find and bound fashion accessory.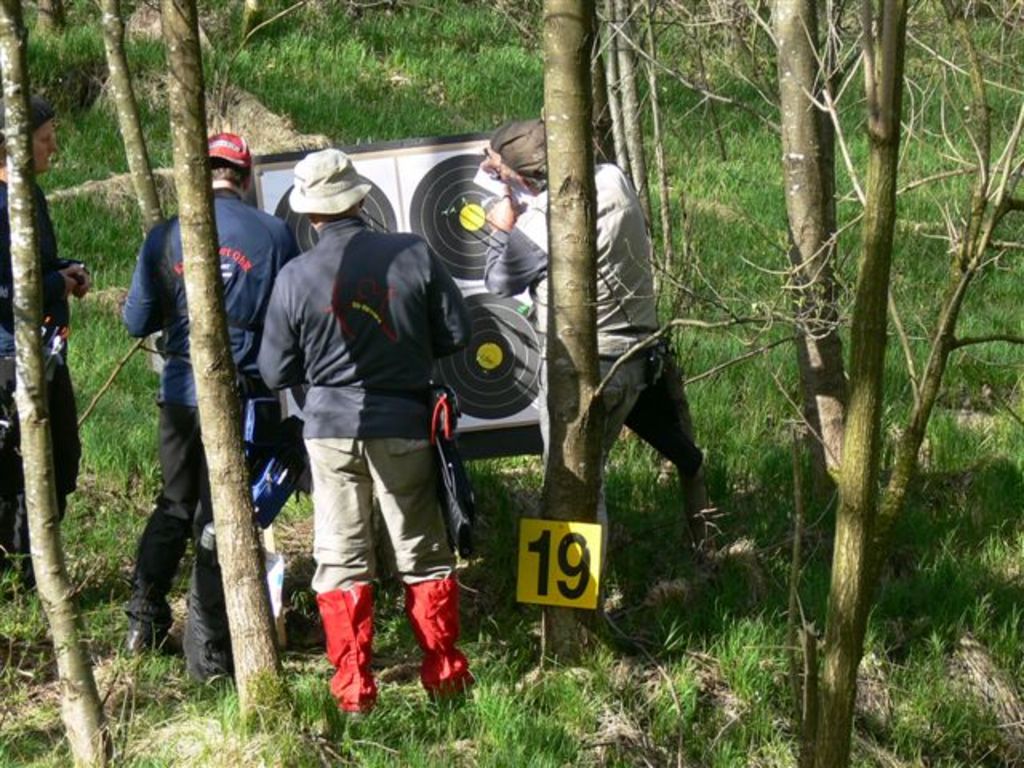
Bound: [130, 629, 176, 650].
